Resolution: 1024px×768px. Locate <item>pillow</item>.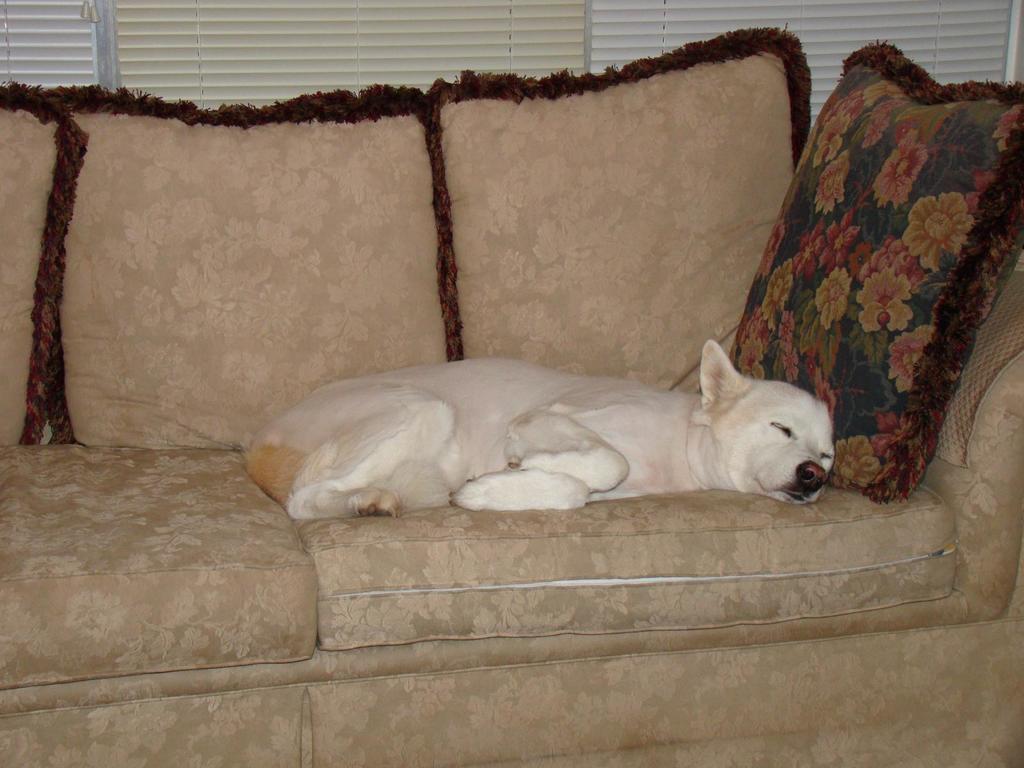
743/54/1023/499.
